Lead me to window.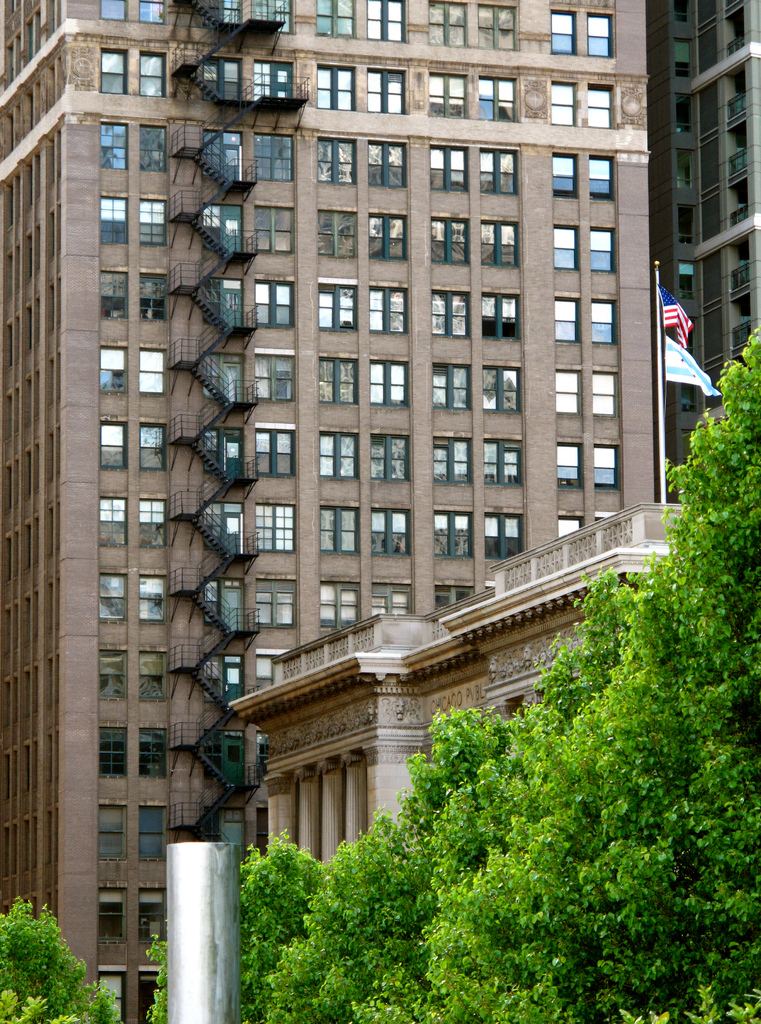
Lead to left=139, top=492, right=167, bottom=552.
